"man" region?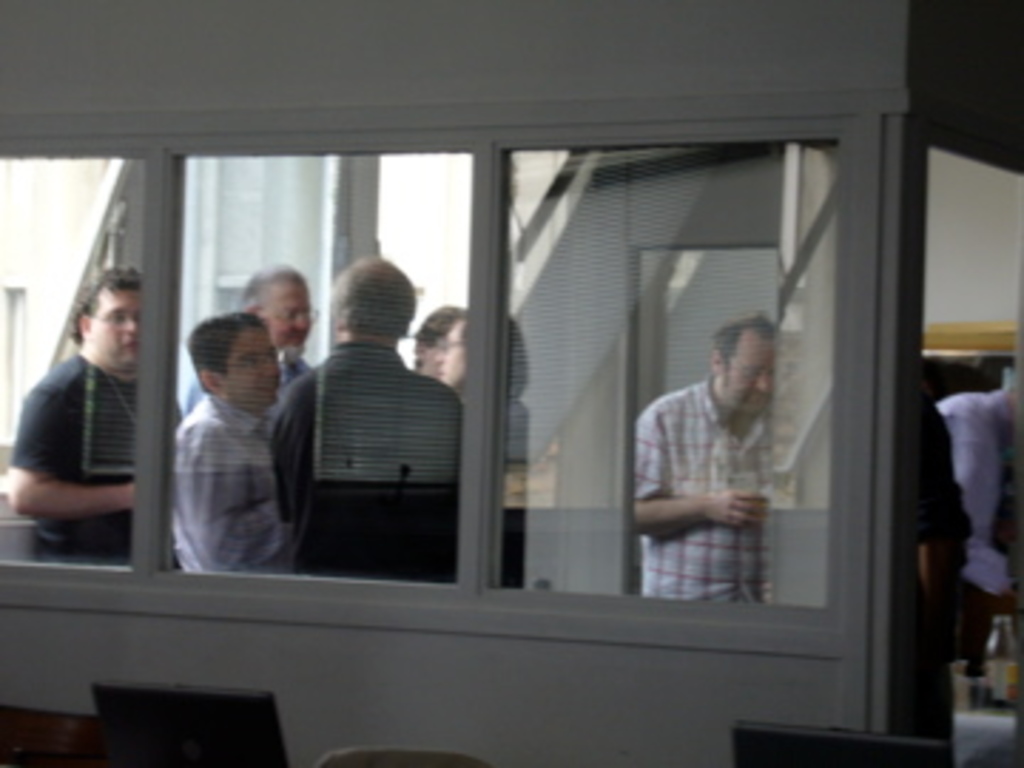
region(171, 296, 293, 577)
